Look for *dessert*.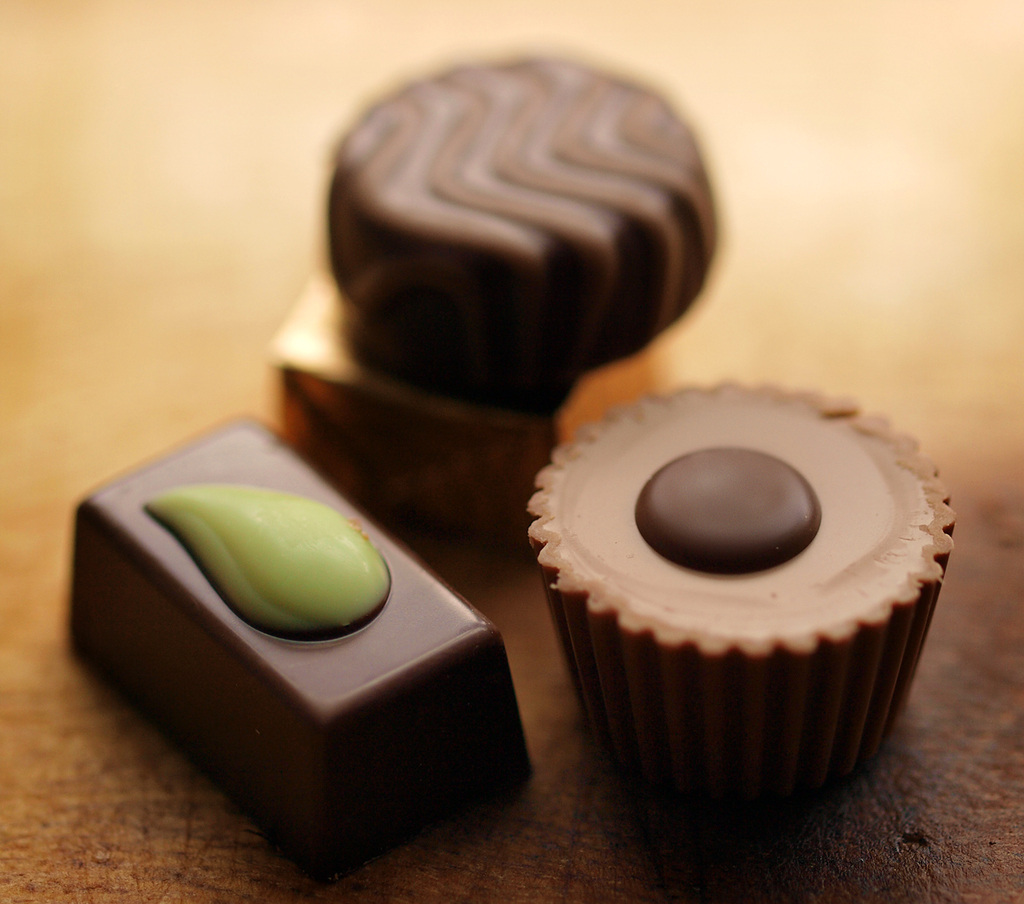
Found: 522,406,947,807.
